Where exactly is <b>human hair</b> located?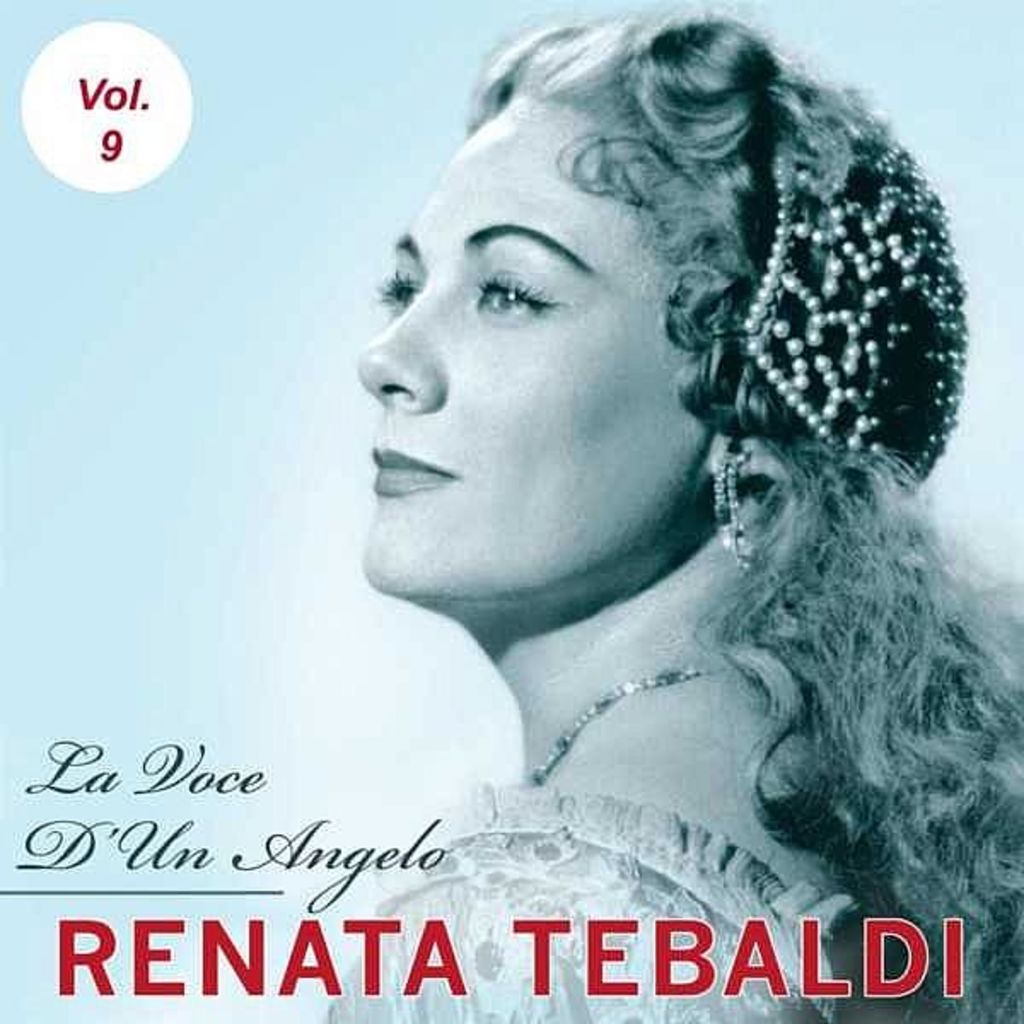
Its bounding box is BBox(459, 7, 1022, 1022).
